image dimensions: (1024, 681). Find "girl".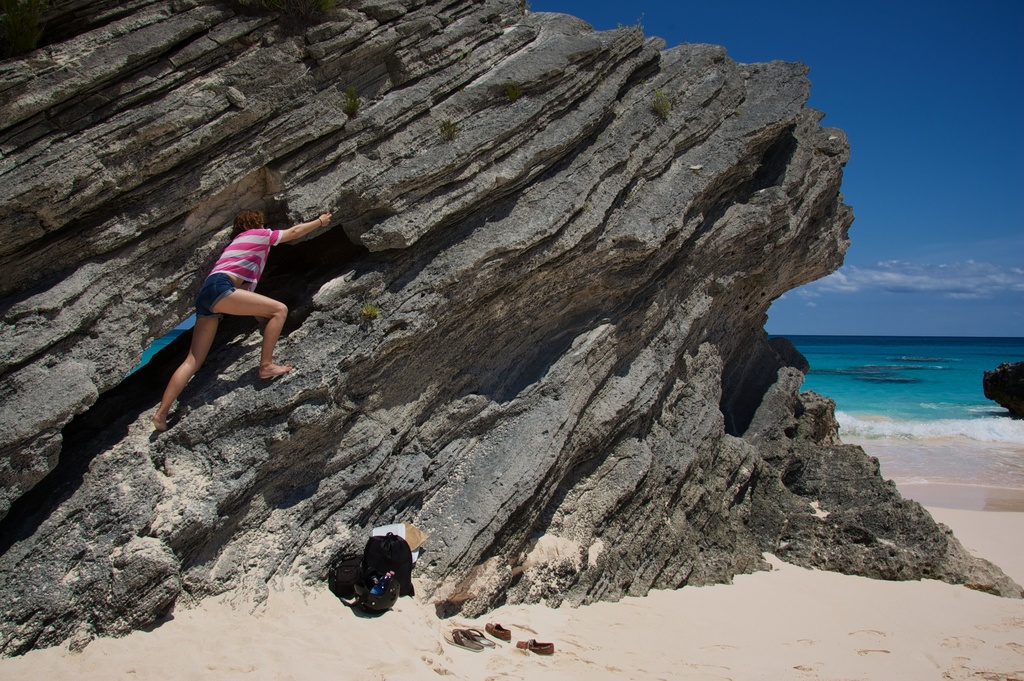
[157,208,332,429].
